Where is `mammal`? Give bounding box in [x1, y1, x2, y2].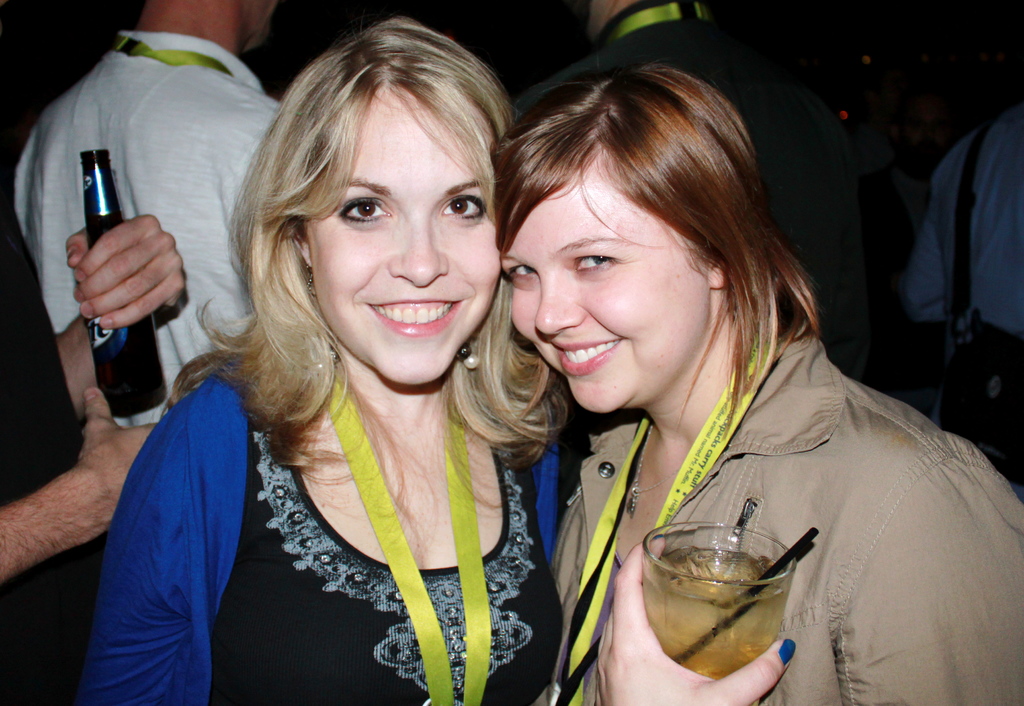
[536, 0, 797, 244].
